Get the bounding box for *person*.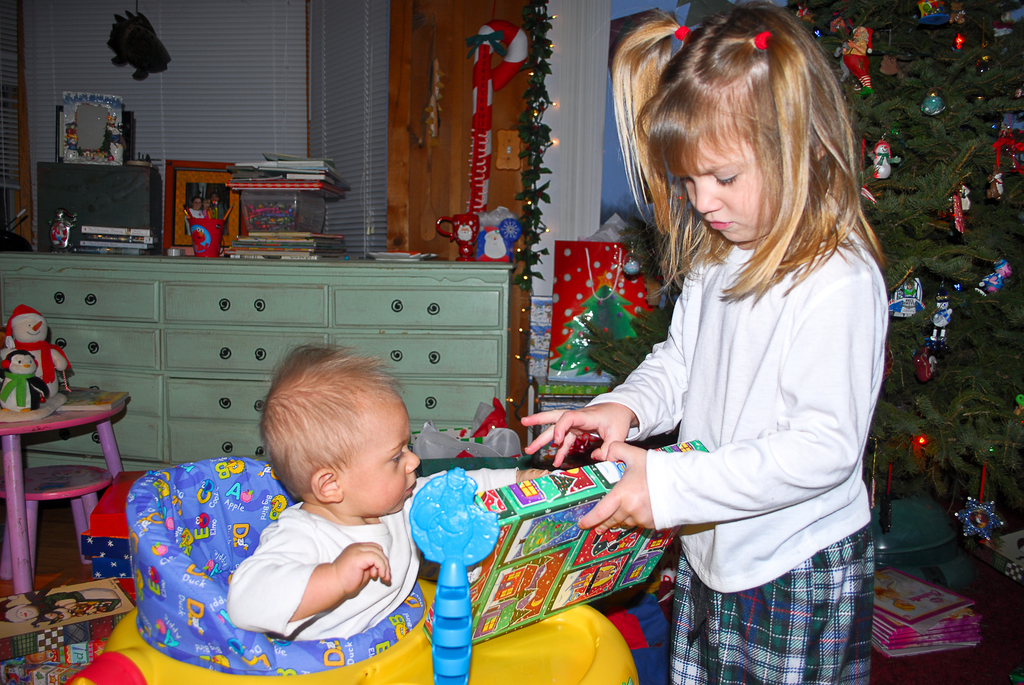
{"left": 228, "top": 342, "right": 573, "bottom": 652}.
